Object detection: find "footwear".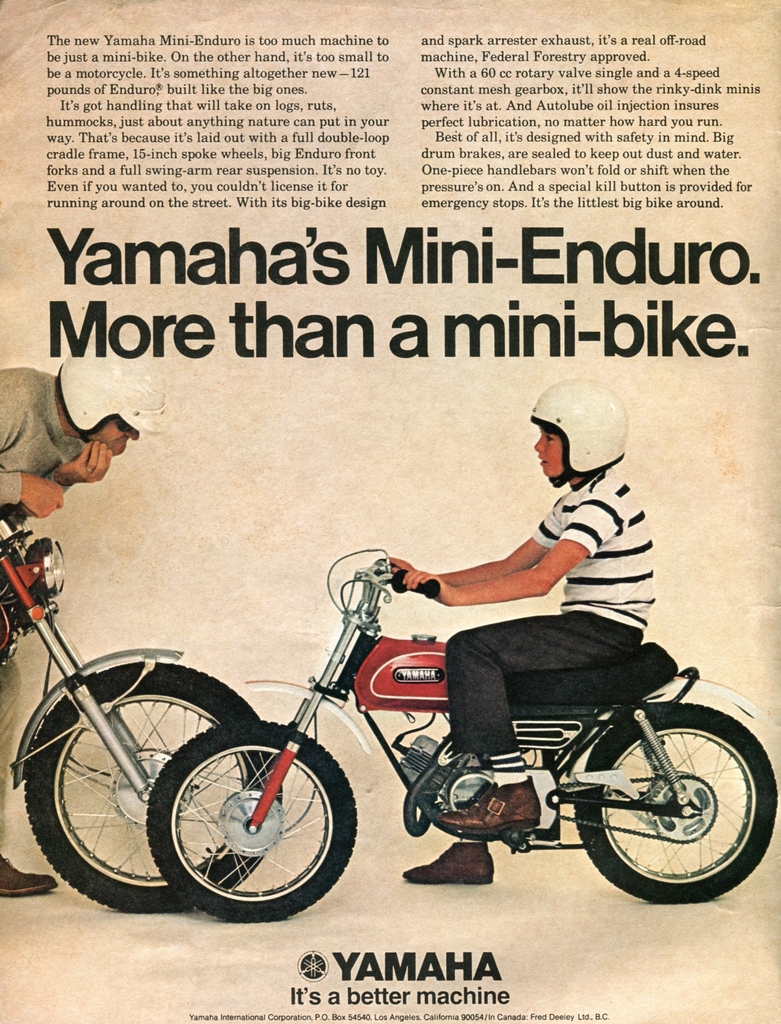
bbox=[440, 781, 545, 835].
